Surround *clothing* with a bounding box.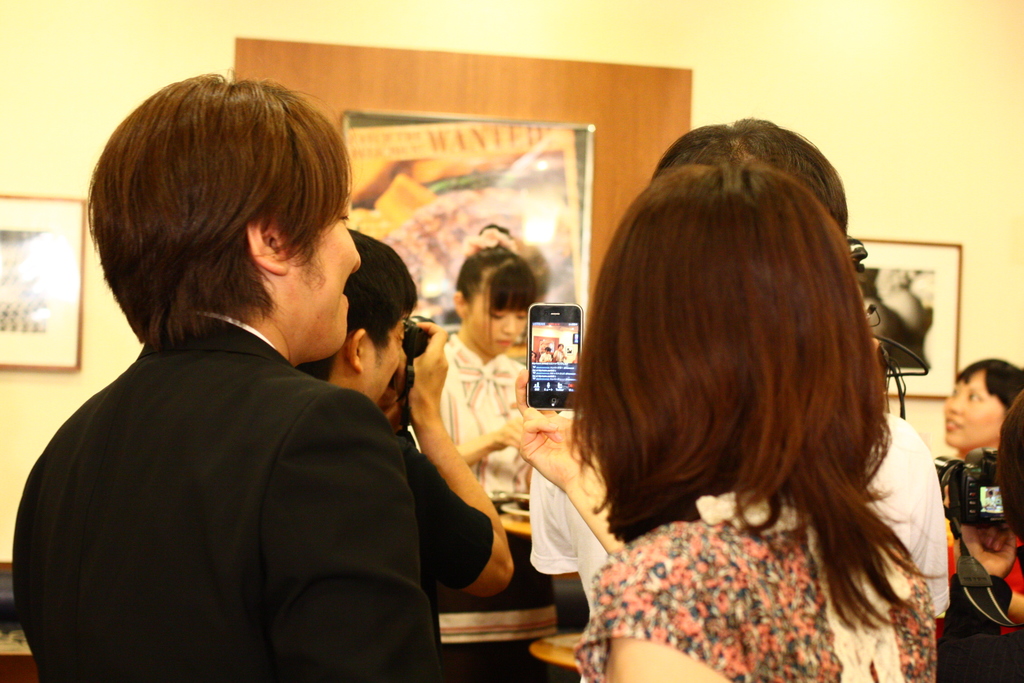
x1=52 y1=180 x2=552 y2=682.
